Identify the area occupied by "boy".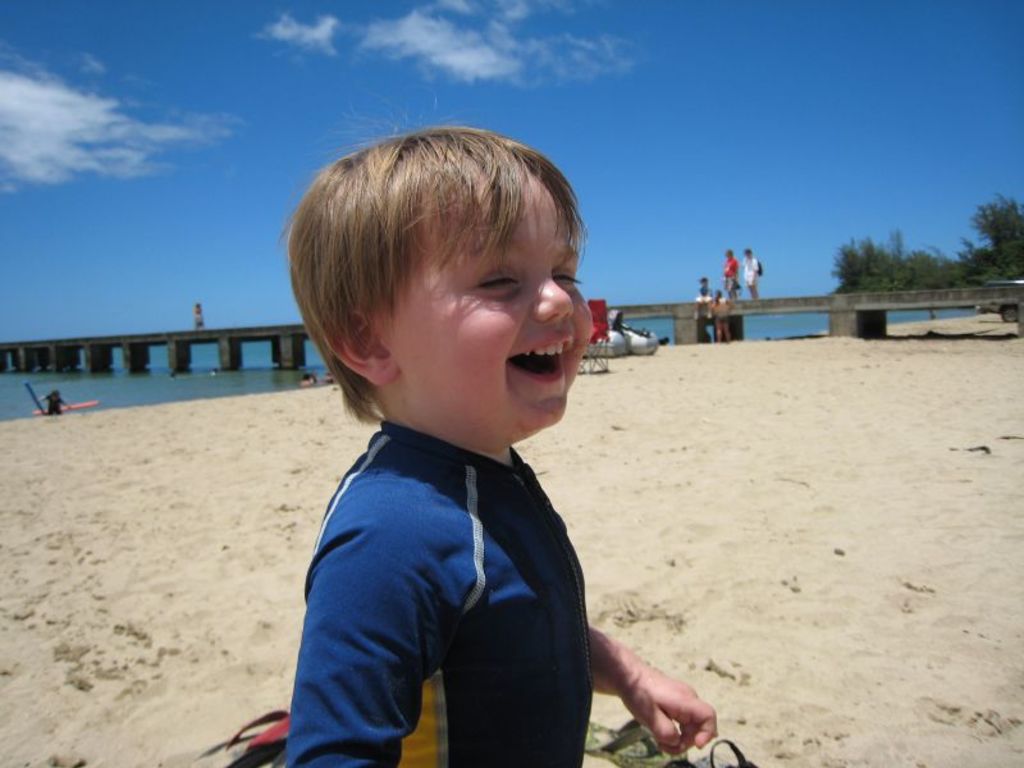
Area: (280,110,721,767).
